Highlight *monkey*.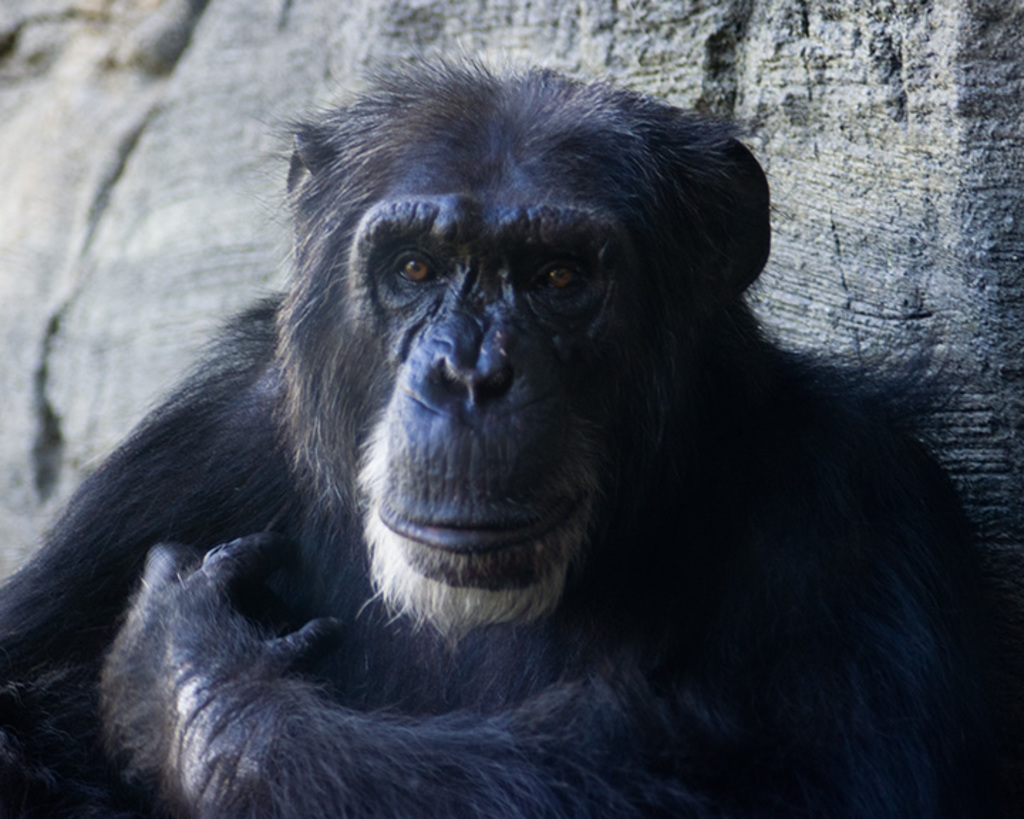
Highlighted region: [left=0, top=53, right=1023, bottom=818].
